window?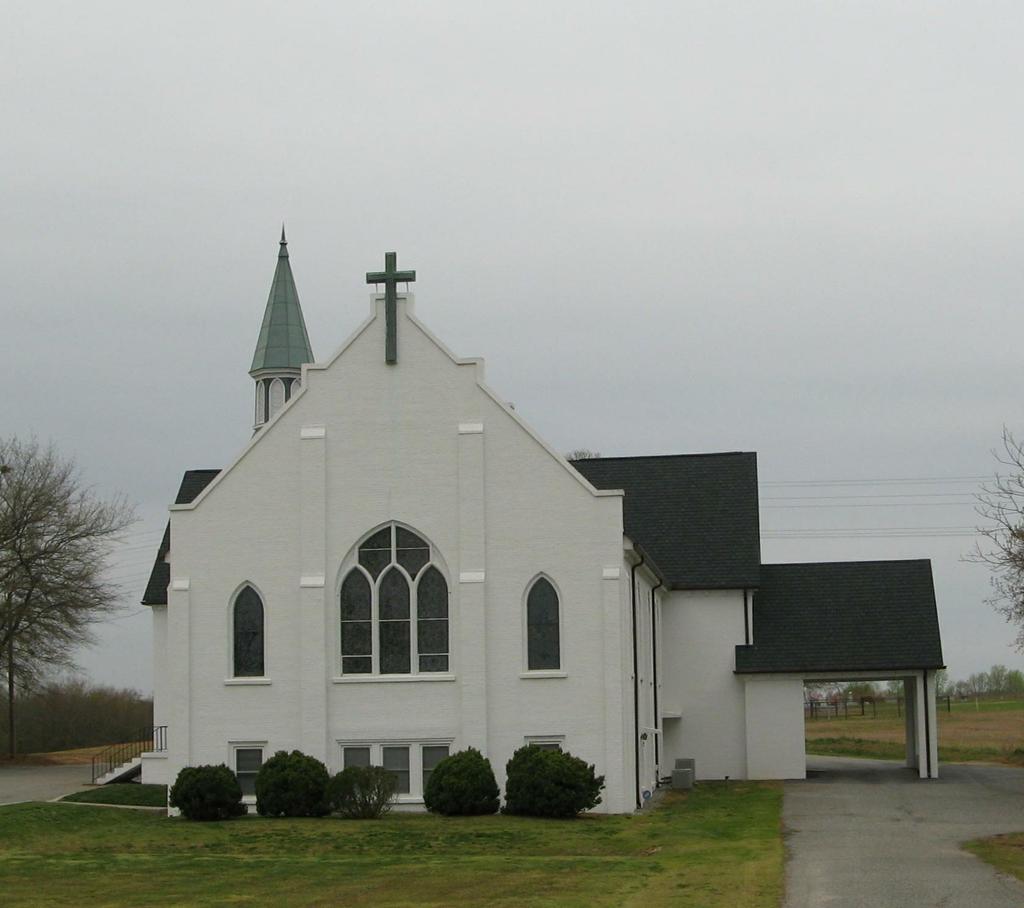
l=332, t=519, r=453, b=684
